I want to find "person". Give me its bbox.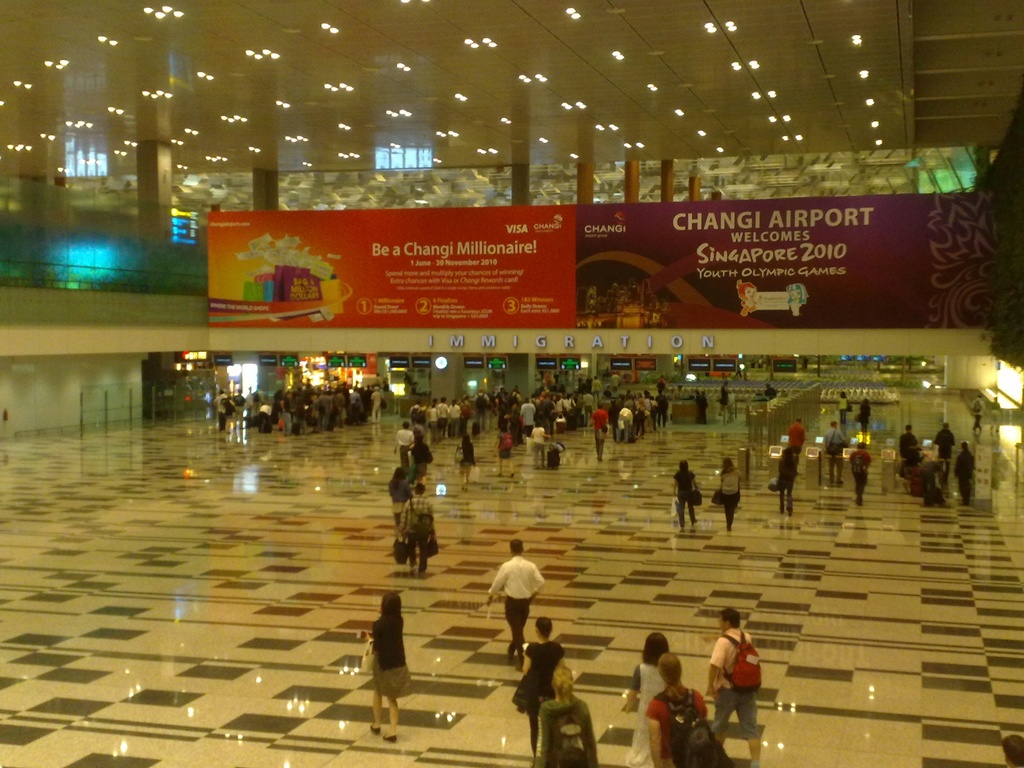
[left=718, top=449, right=738, bottom=528].
